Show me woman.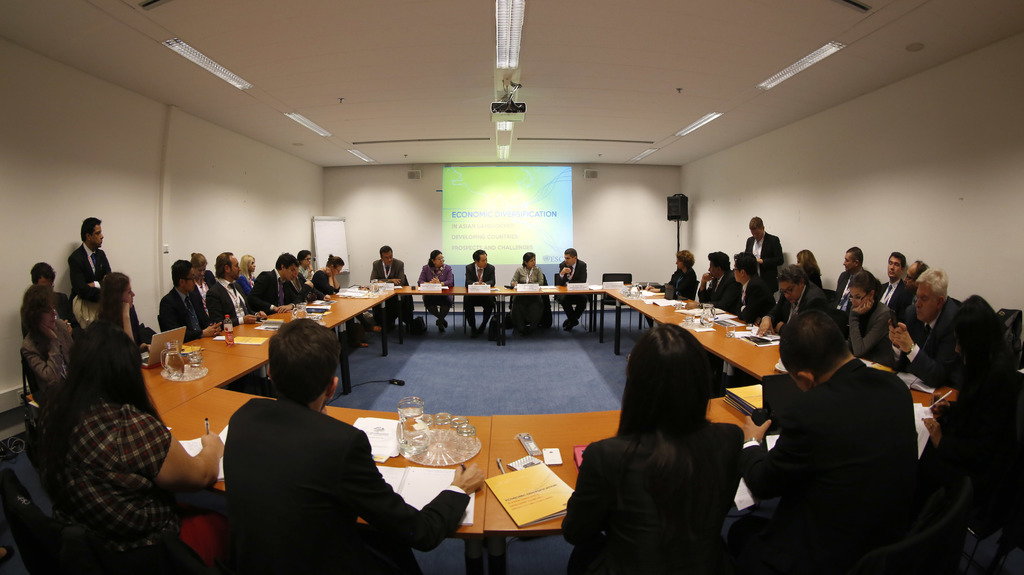
woman is here: <bbox>290, 269, 330, 302</bbox>.
